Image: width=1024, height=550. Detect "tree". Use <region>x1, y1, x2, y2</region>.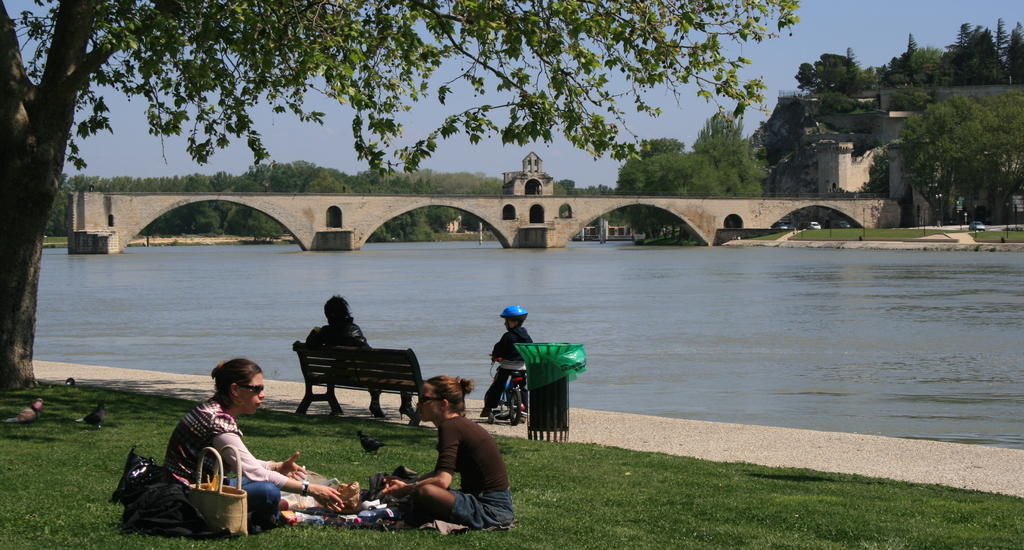
<region>0, 0, 804, 394</region>.
